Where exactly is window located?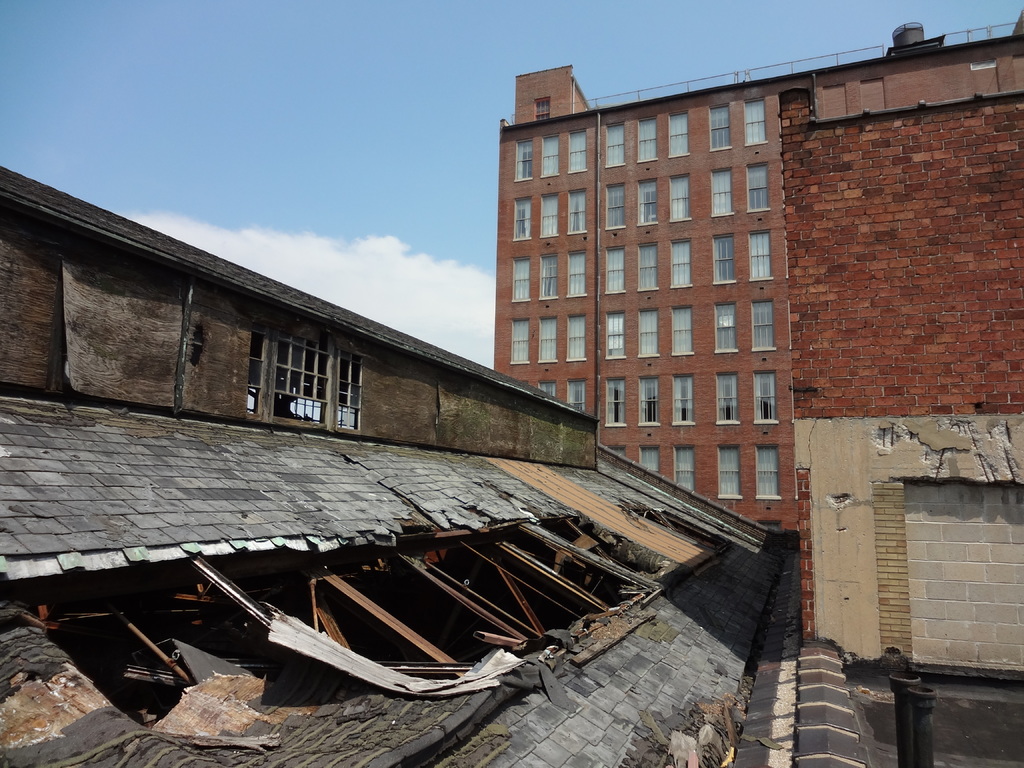
Its bounding box is [609, 444, 625, 460].
